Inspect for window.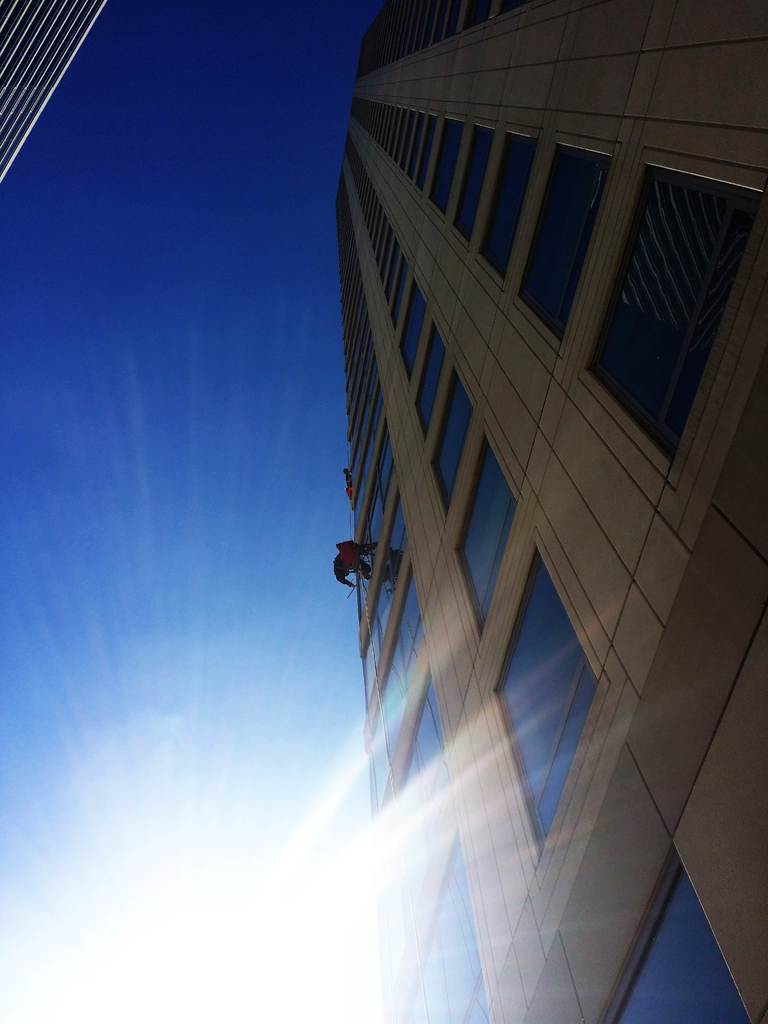
Inspection: 429,120,460,211.
